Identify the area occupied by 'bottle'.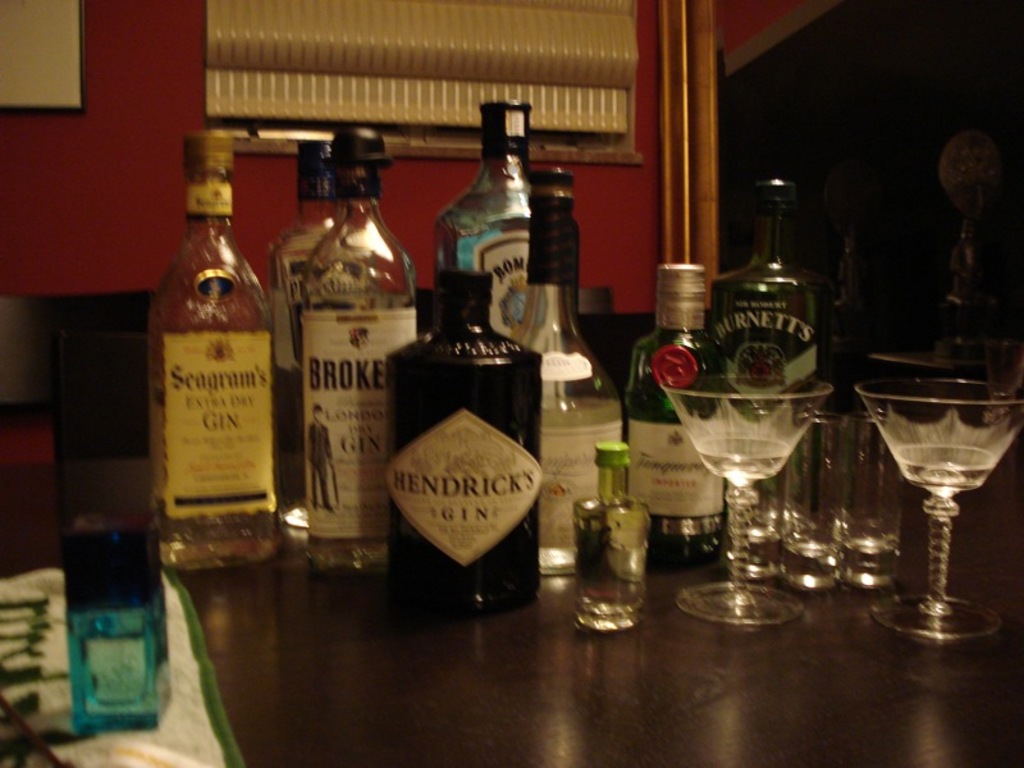
Area: [left=146, top=132, right=282, bottom=572].
